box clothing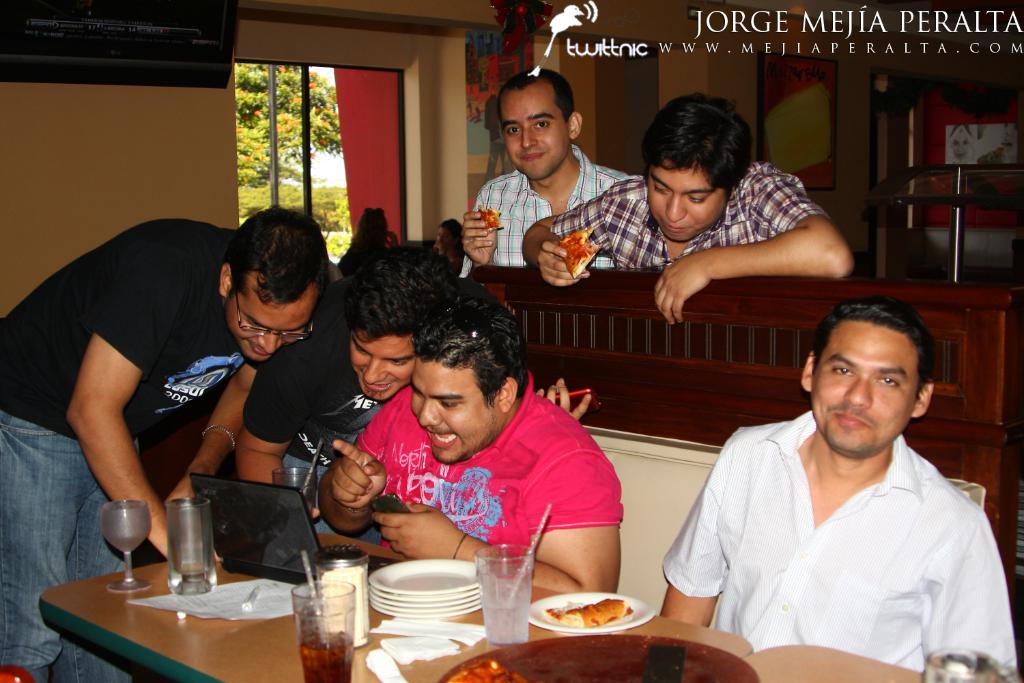
x1=360 y1=372 x2=622 y2=569
